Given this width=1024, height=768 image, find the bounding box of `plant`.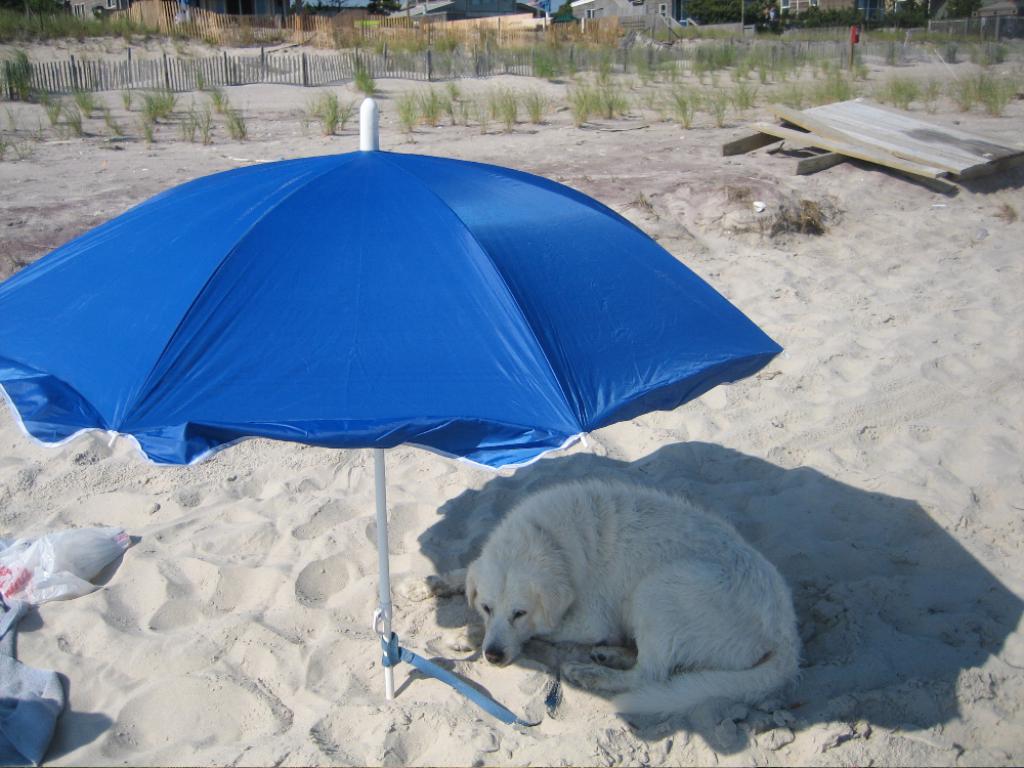
[left=96, top=99, right=129, bottom=140].
